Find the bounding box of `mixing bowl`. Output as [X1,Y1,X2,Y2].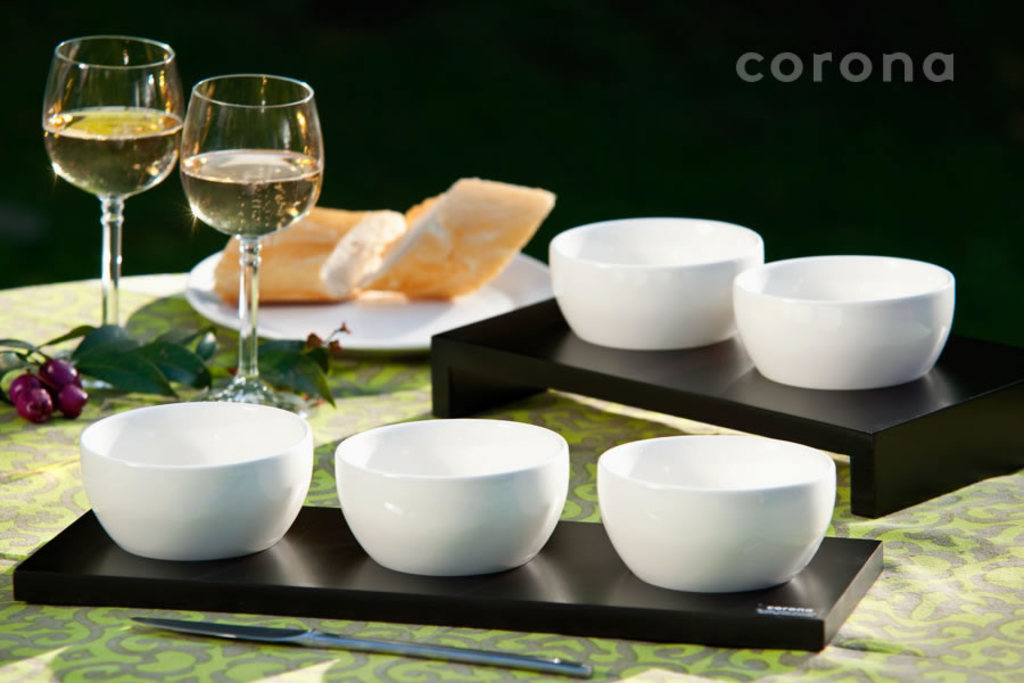
[734,254,958,389].
